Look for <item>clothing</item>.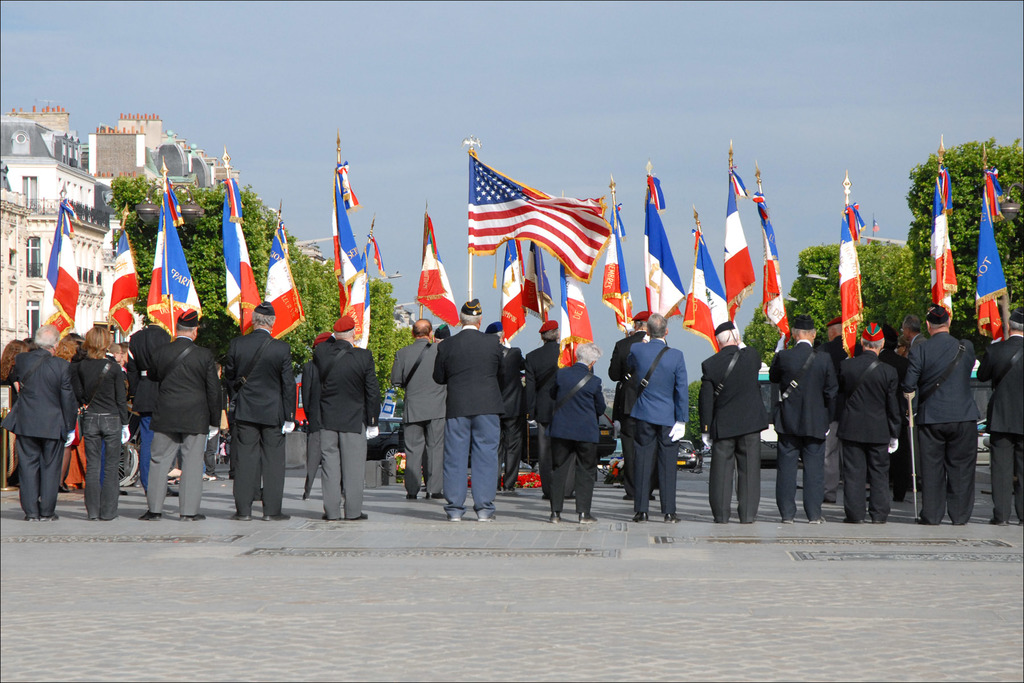
Found: (left=618, top=335, right=691, bottom=519).
